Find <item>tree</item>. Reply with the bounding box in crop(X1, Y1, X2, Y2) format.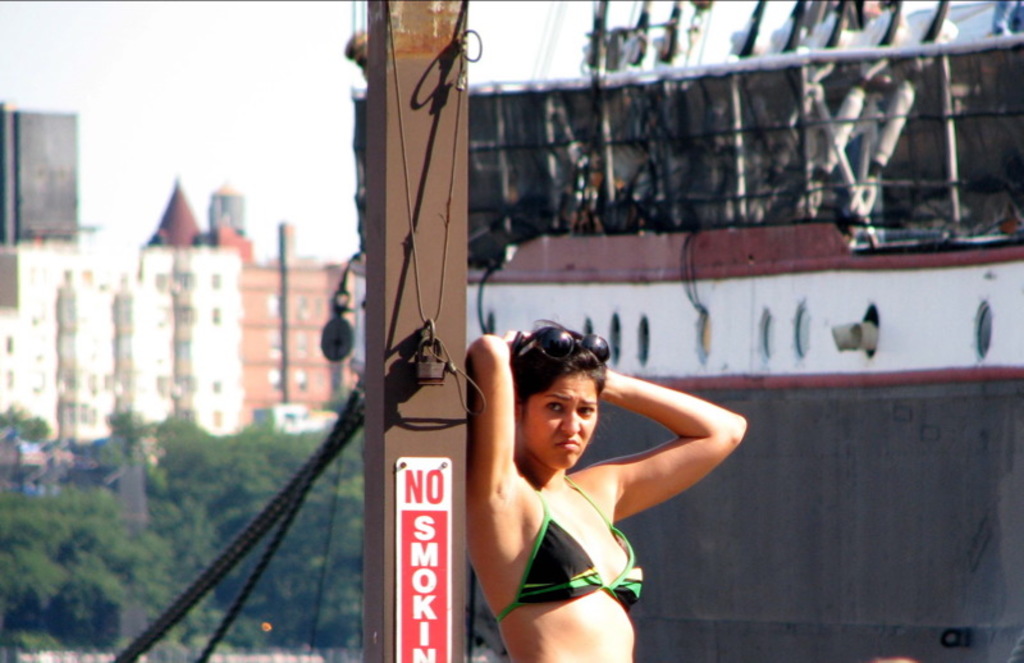
crop(138, 413, 312, 549).
